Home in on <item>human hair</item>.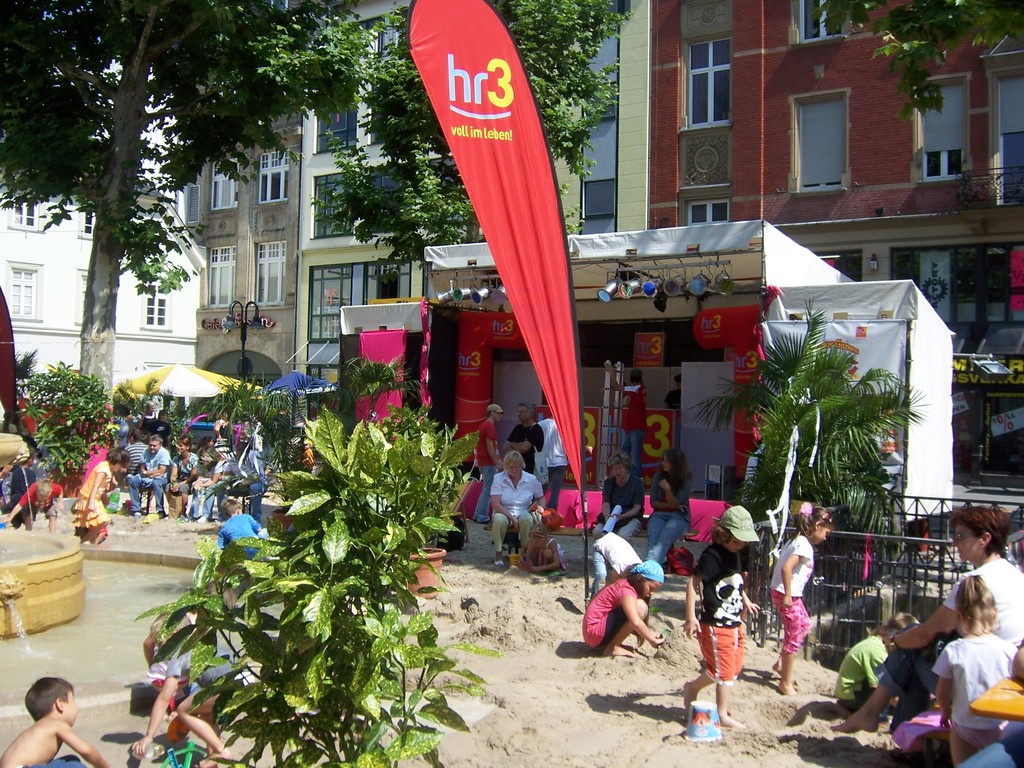
Homed in at {"x1": 106, "y1": 447, "x2": 132, "y2": 467}.
